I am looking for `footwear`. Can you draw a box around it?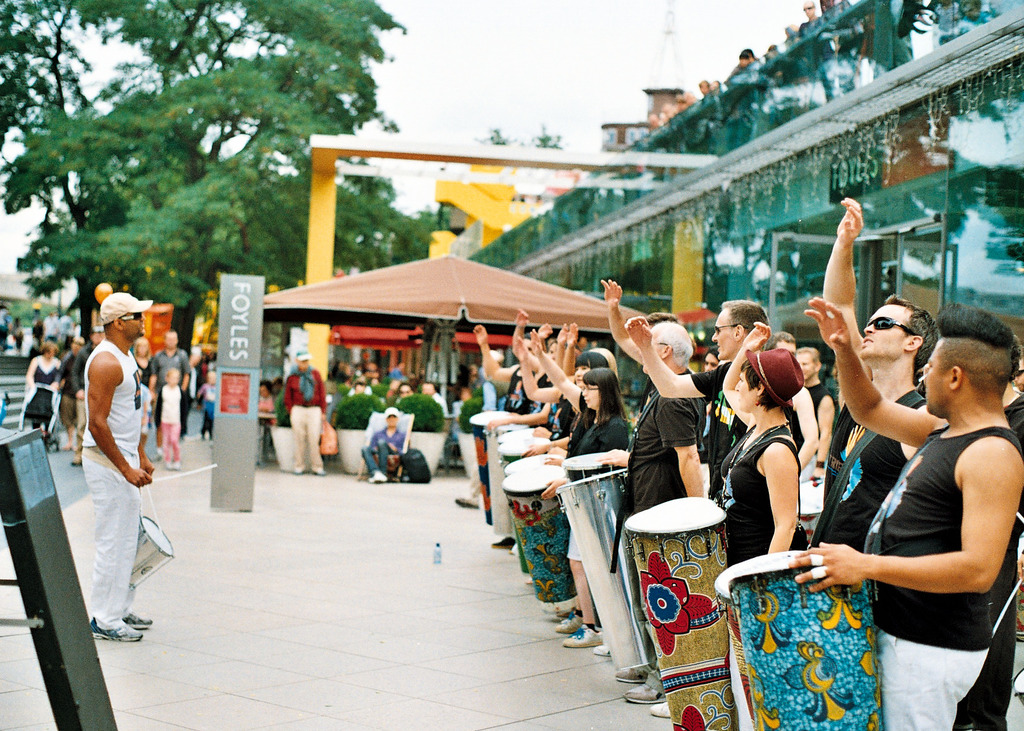
Sure, the bounding box is left=557, top=611, right=586, bottom=631.
